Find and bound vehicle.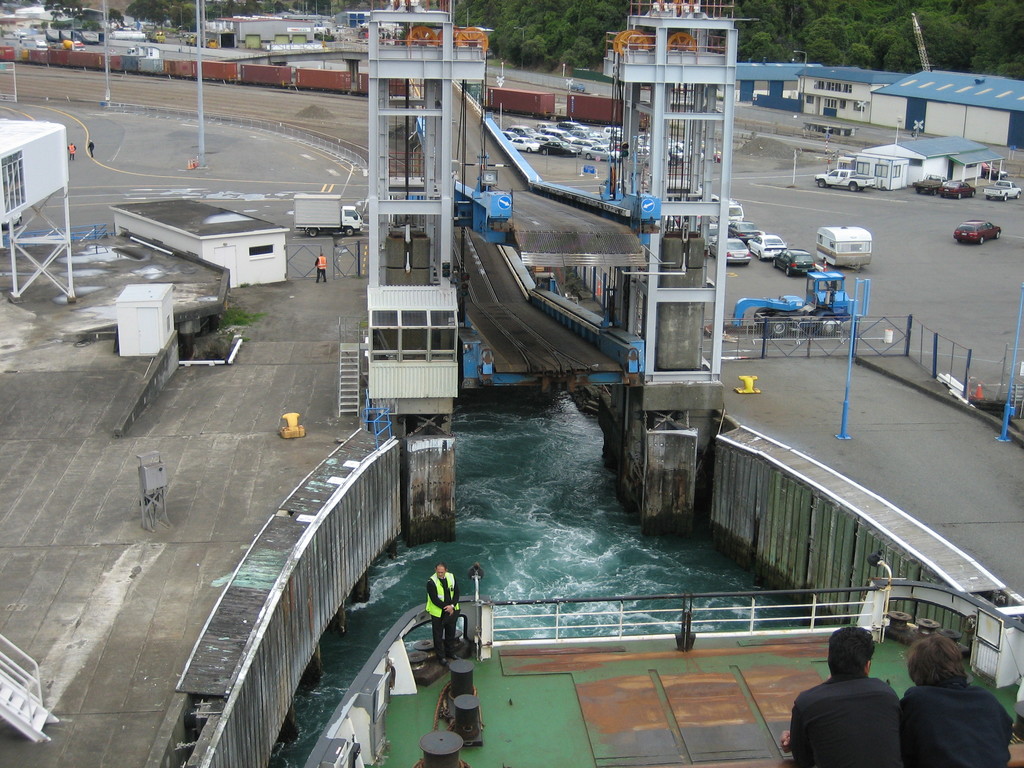
Bound: (left=729, top=269, right=858, bottom=337).
